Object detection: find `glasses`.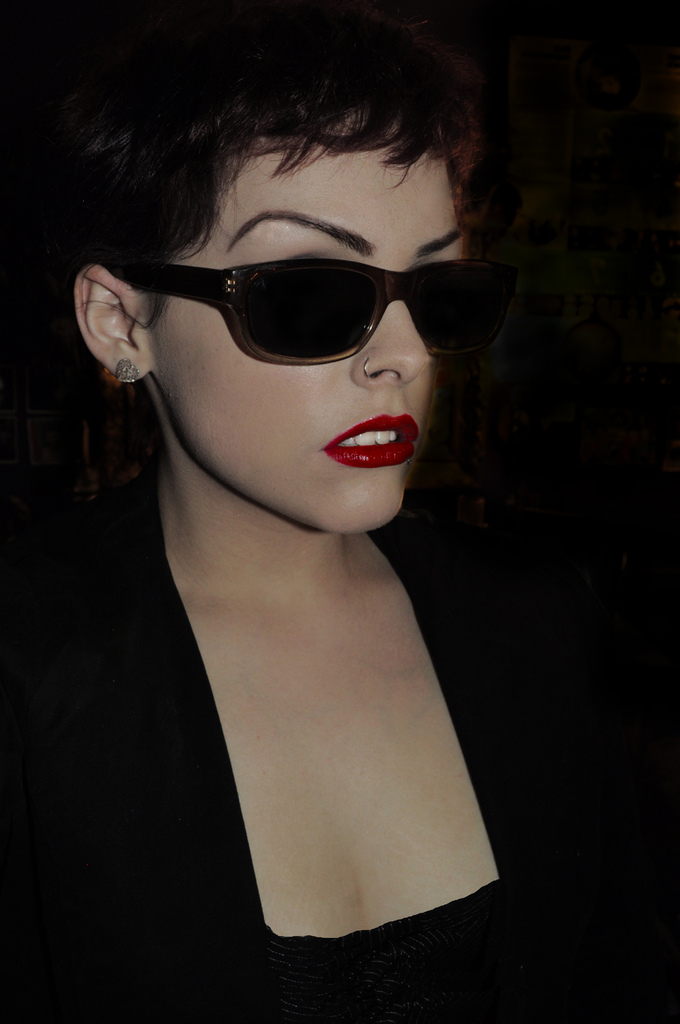
[128,250,515,361].
